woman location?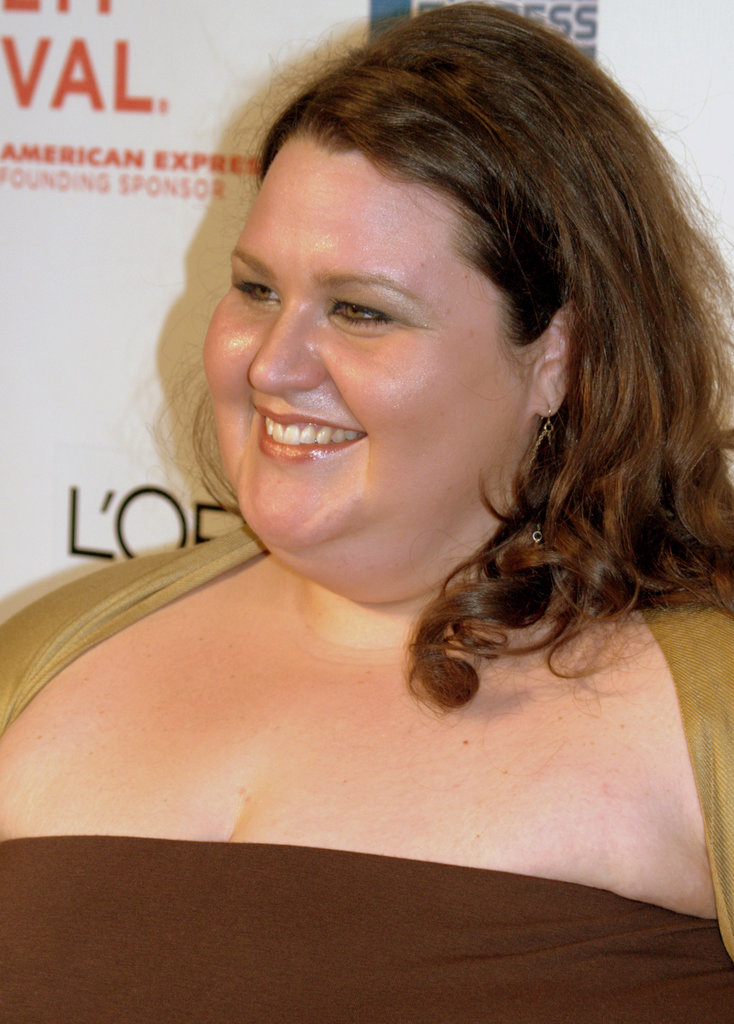
BBox(54, 0, 733, 960)
